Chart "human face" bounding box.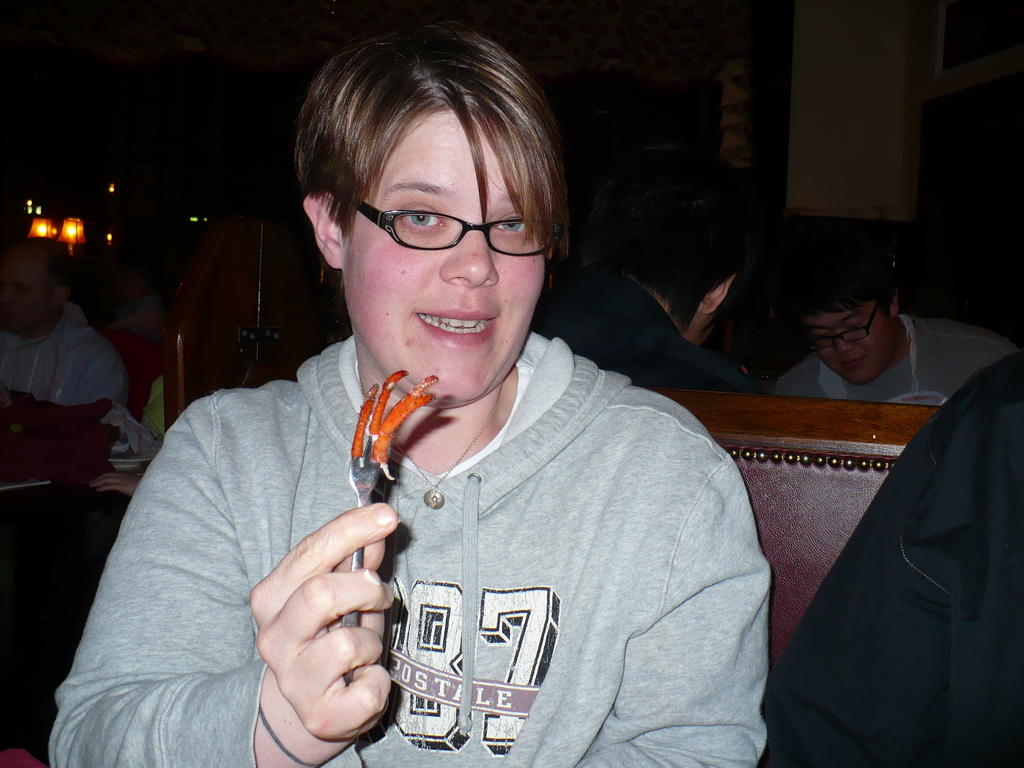
Charted: 349,114,546,410.
